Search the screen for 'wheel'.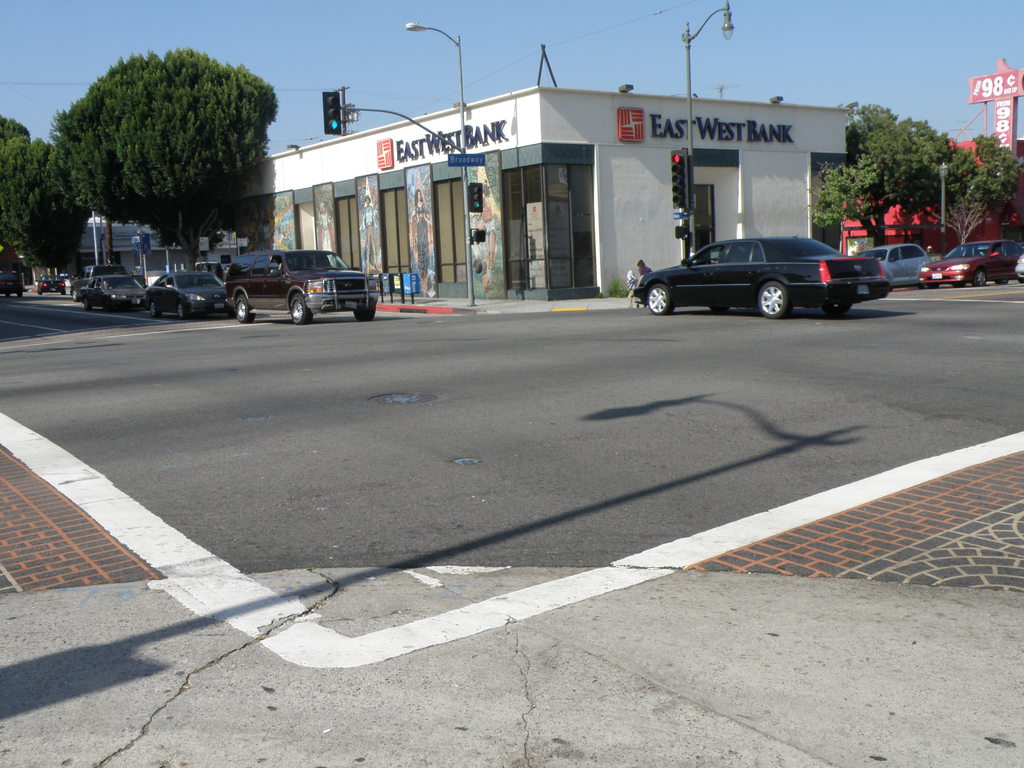
Found at [x1=955, y1=279, x2=966, y2=284].
